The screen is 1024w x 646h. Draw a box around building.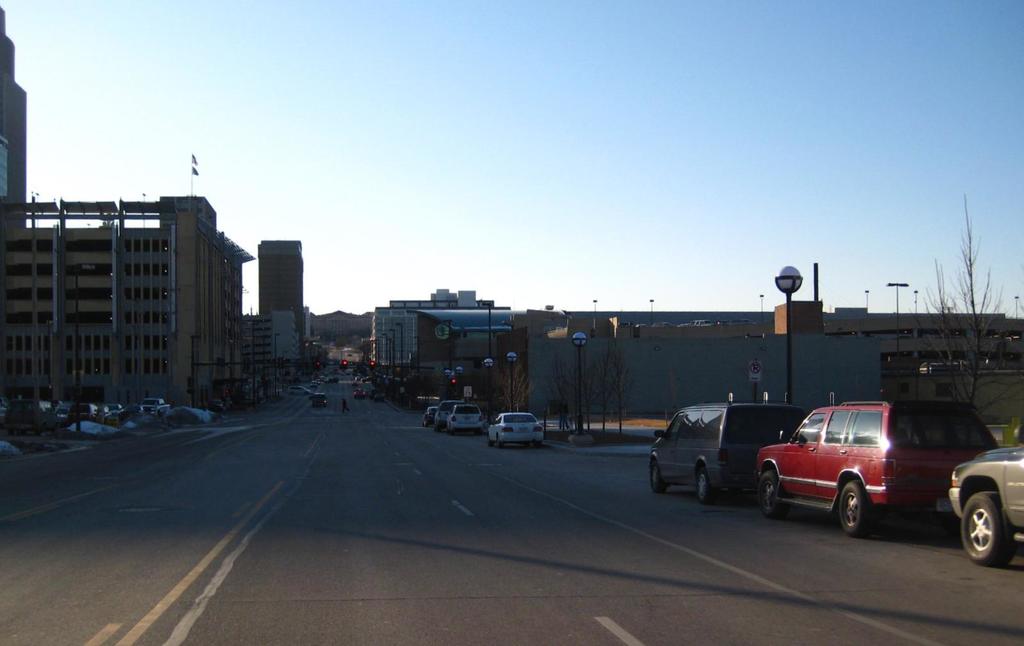
pyautogui.locateOnScreen(0, 4, 30, 226).
